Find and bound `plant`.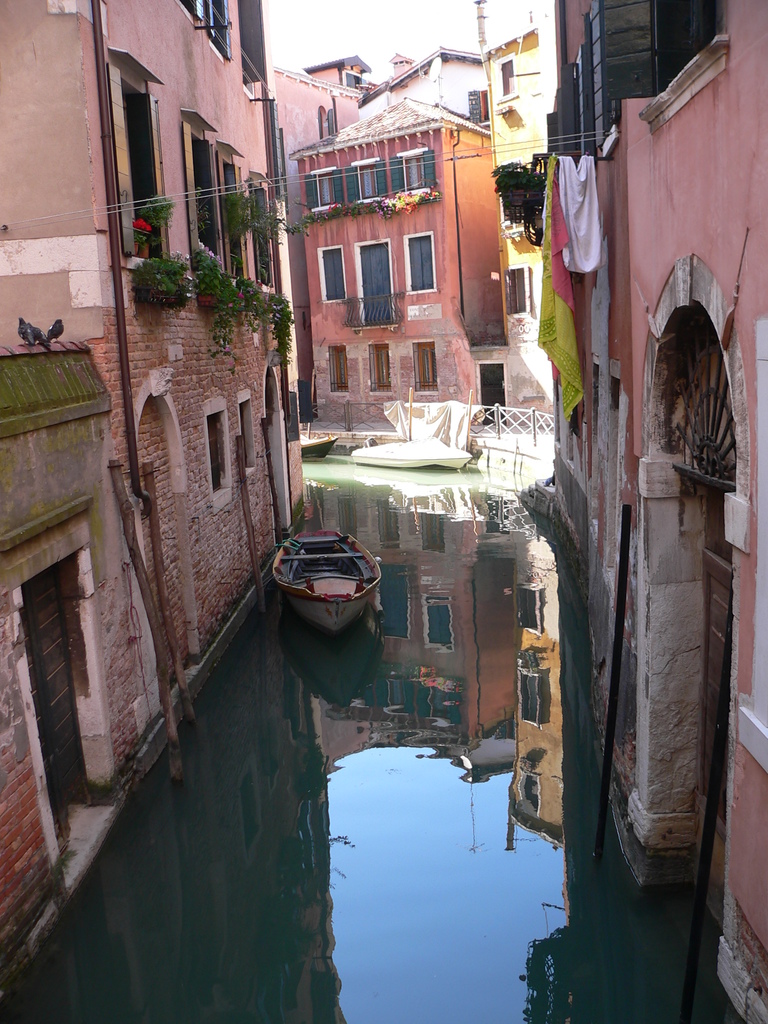
Bound: crop(375, 195, 392, 219).
